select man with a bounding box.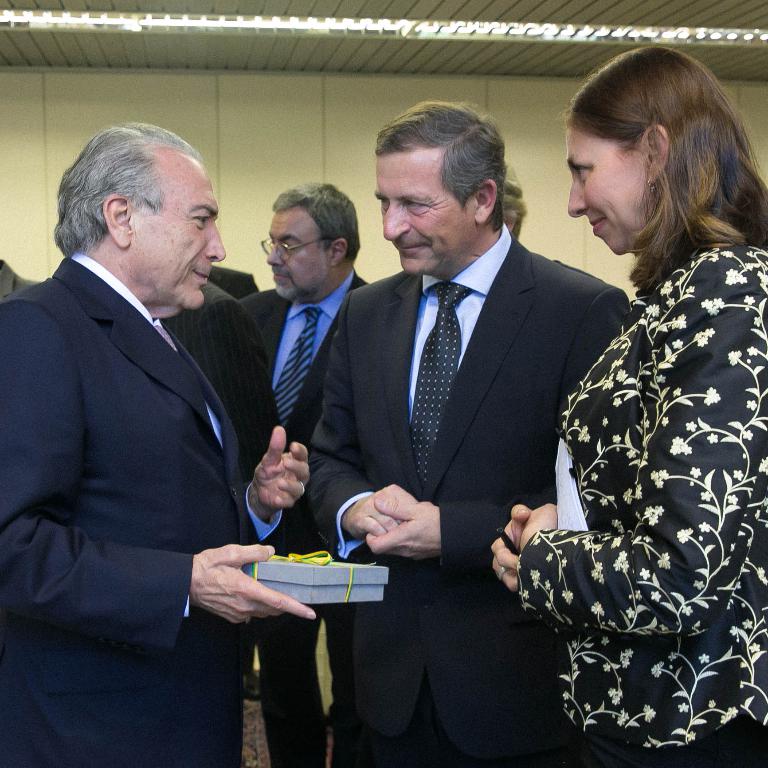
locate(297, 96, 637, 765).
